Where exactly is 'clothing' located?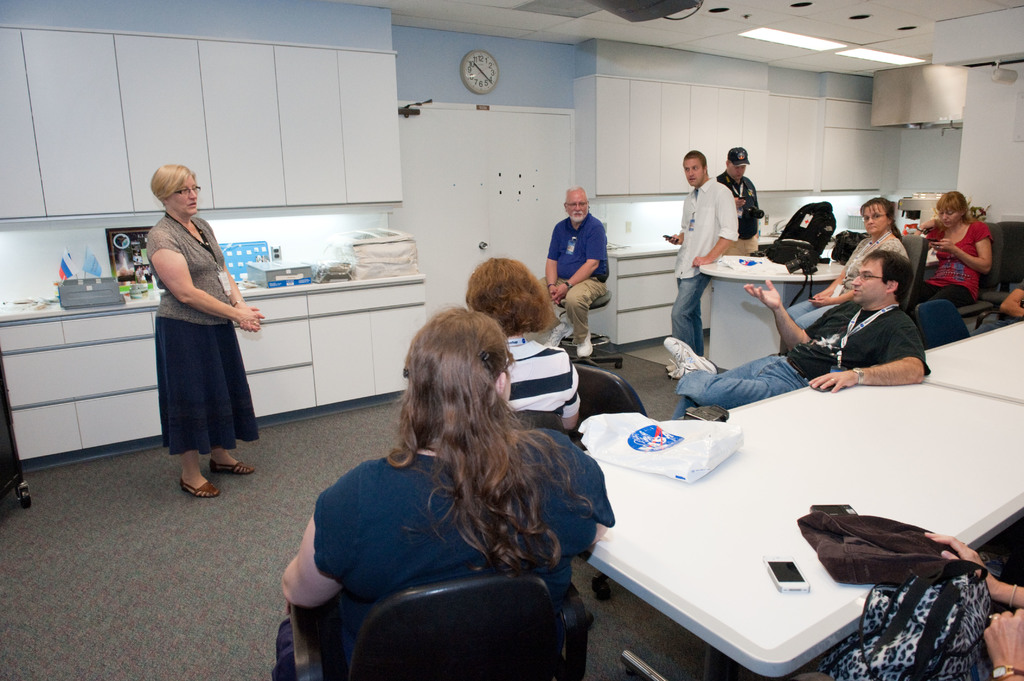
Its bounding box is bbox(674, 305, 929, 421).
